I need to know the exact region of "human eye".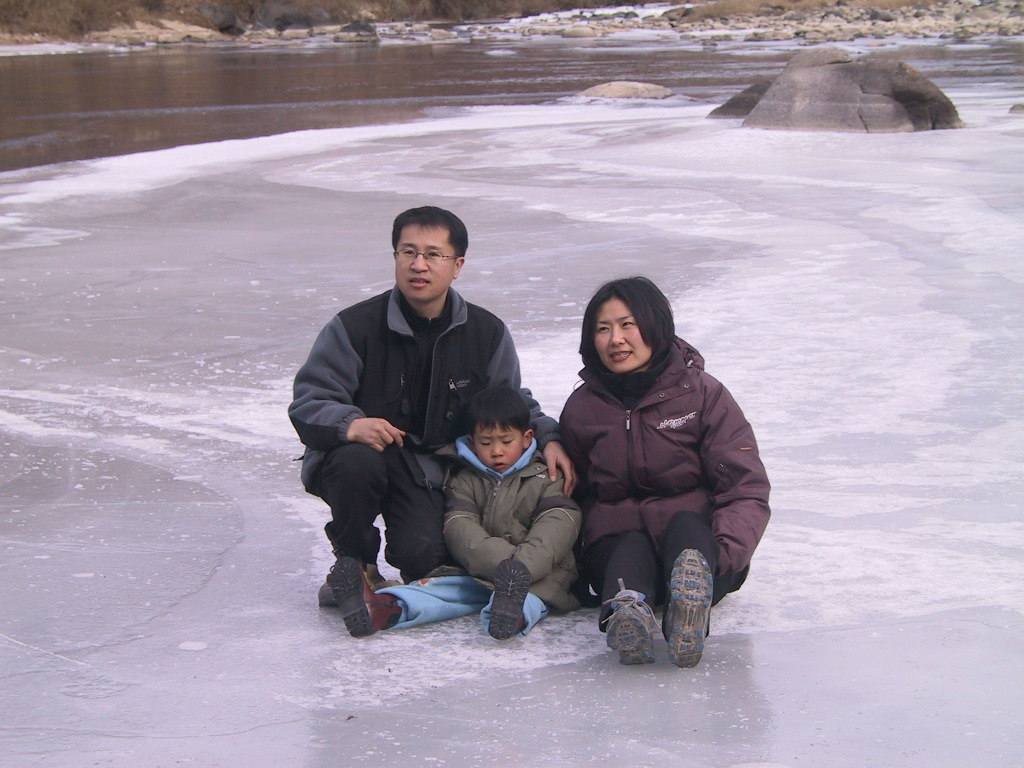
Region: [479,438,494,447].
